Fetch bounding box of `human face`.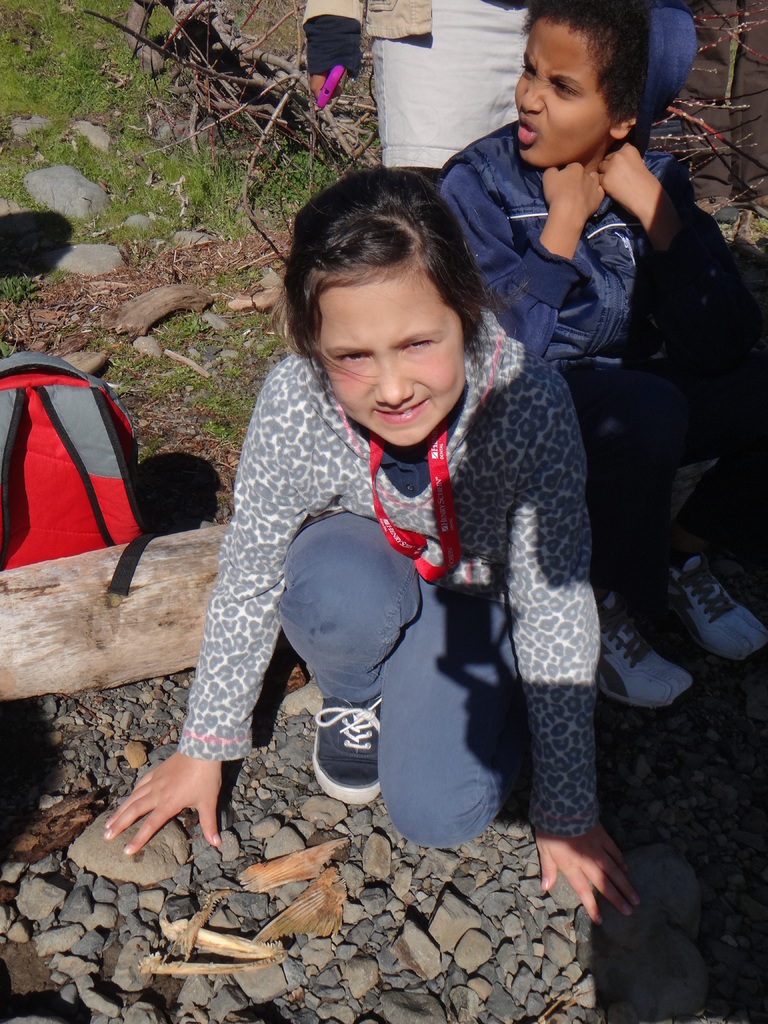
Bbox: (513, 24, 612, 173).
